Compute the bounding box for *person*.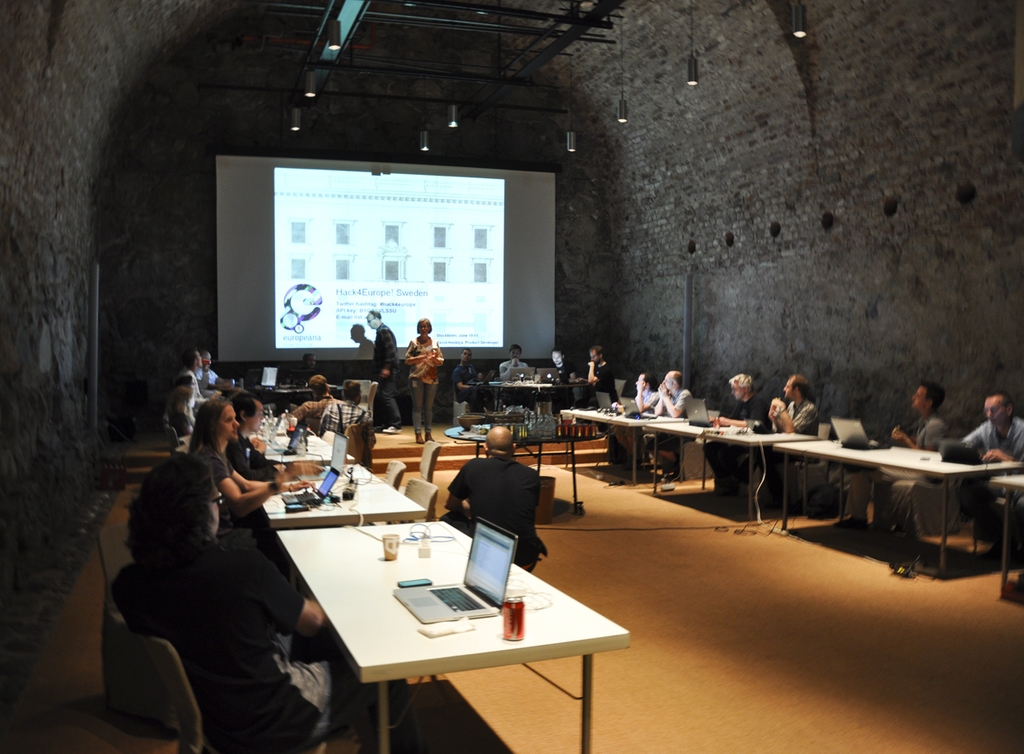
[962,394,1023,541].
